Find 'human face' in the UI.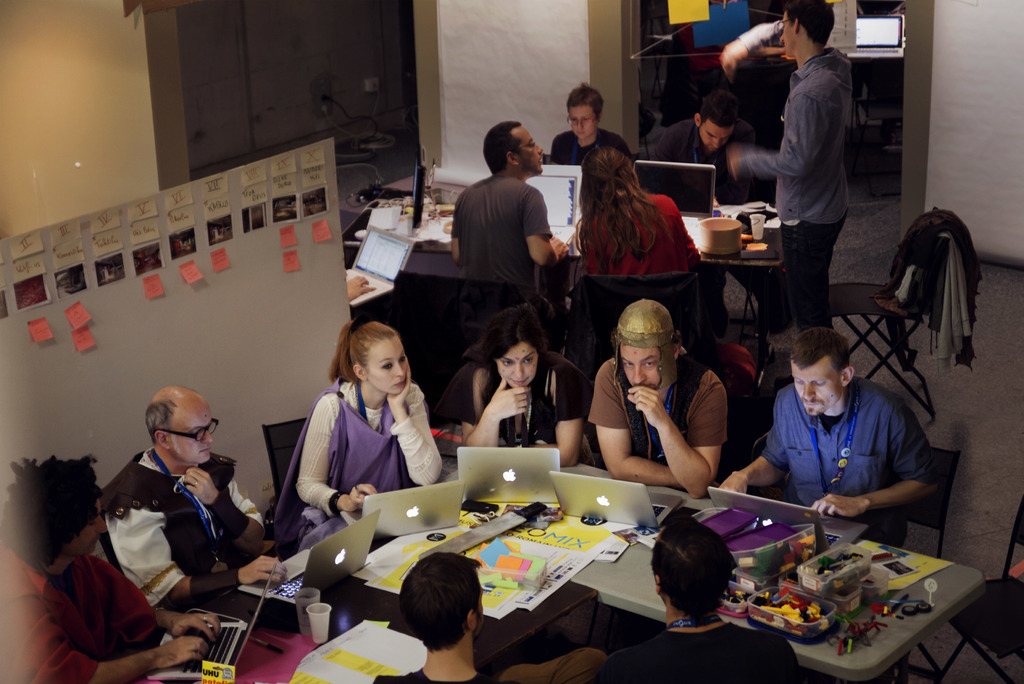
UI element at left=362, top=332, right=410, bottom=397.
